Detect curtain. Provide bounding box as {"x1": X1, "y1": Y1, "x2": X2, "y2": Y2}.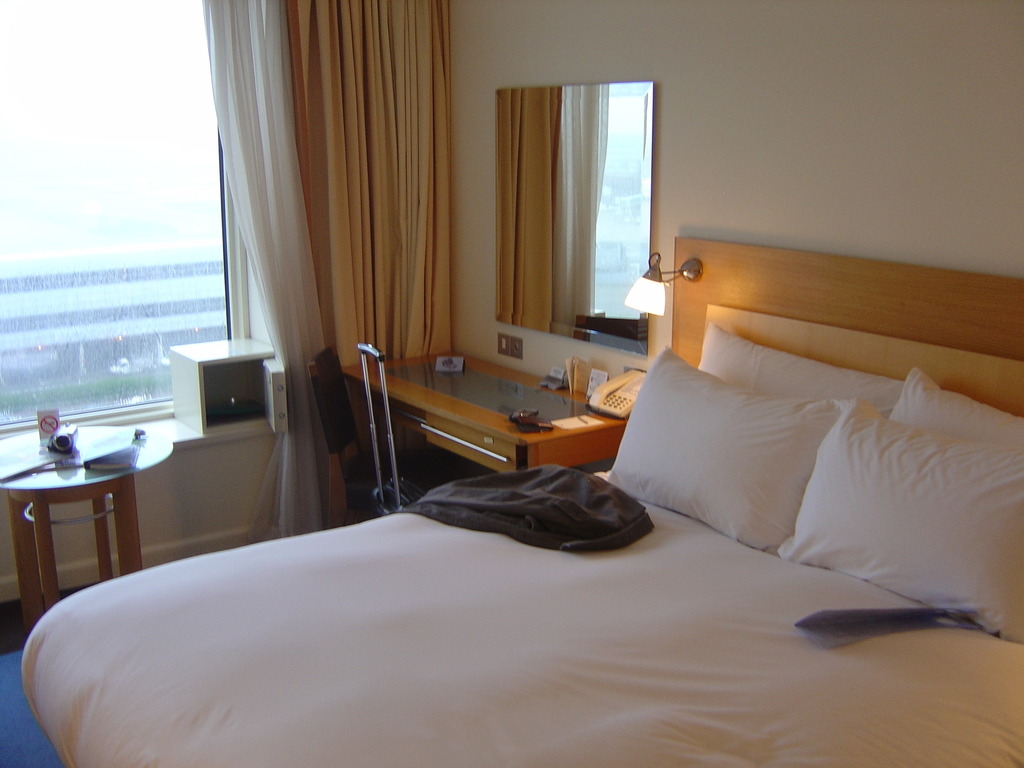
{"x1": 225, "y1": 0, "x2": 486, "y2": 495}.
